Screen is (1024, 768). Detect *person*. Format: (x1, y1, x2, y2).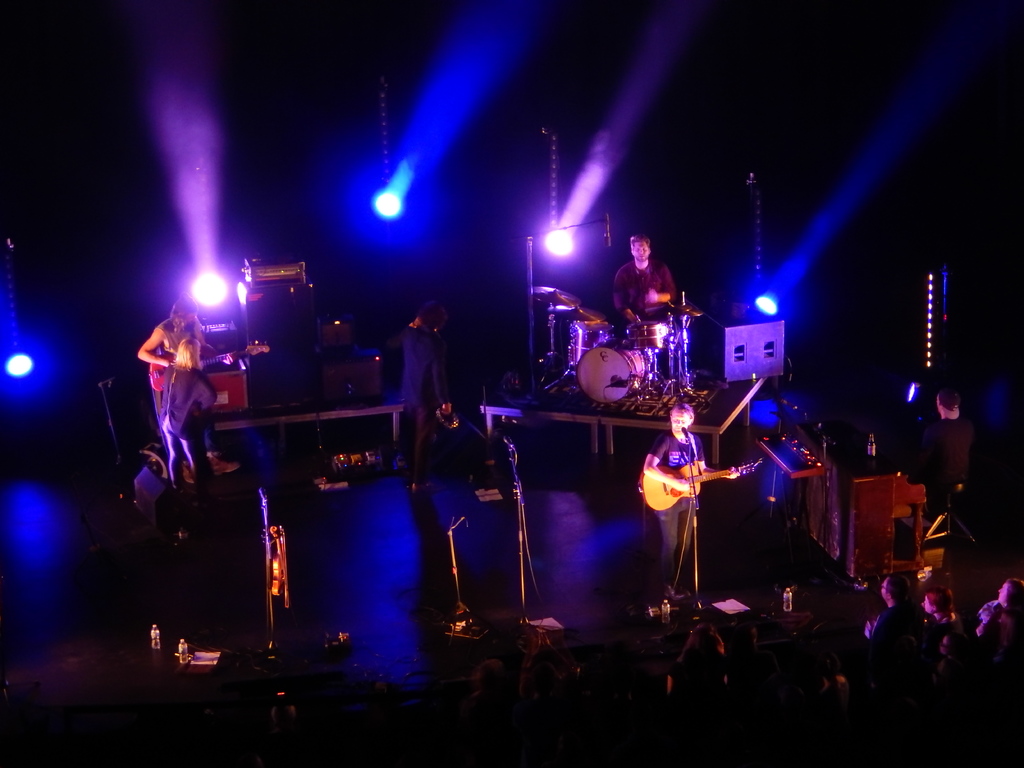
(858, 380, 980, 500).
